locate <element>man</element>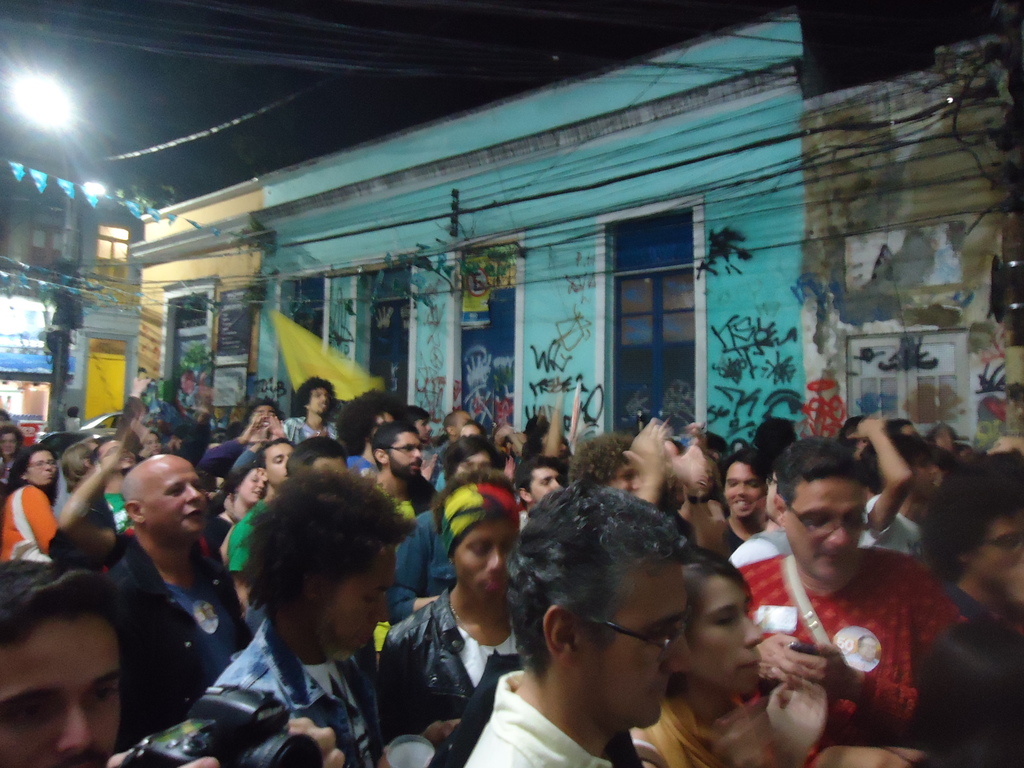
278,380,340,440
